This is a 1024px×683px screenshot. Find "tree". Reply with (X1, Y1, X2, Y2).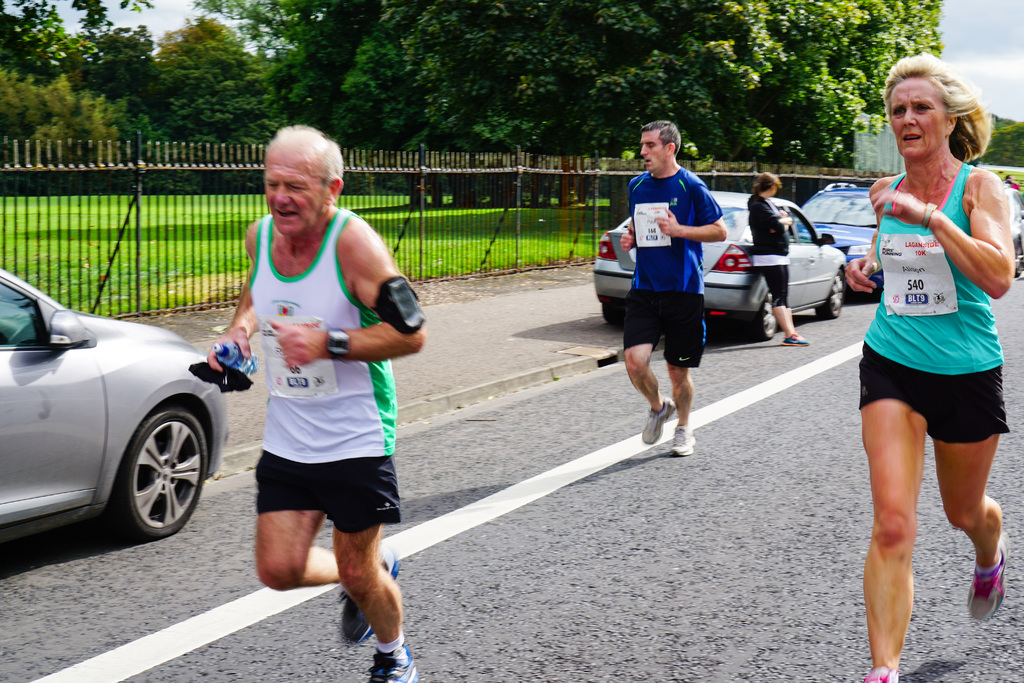
(13, 0, 99, 162).
